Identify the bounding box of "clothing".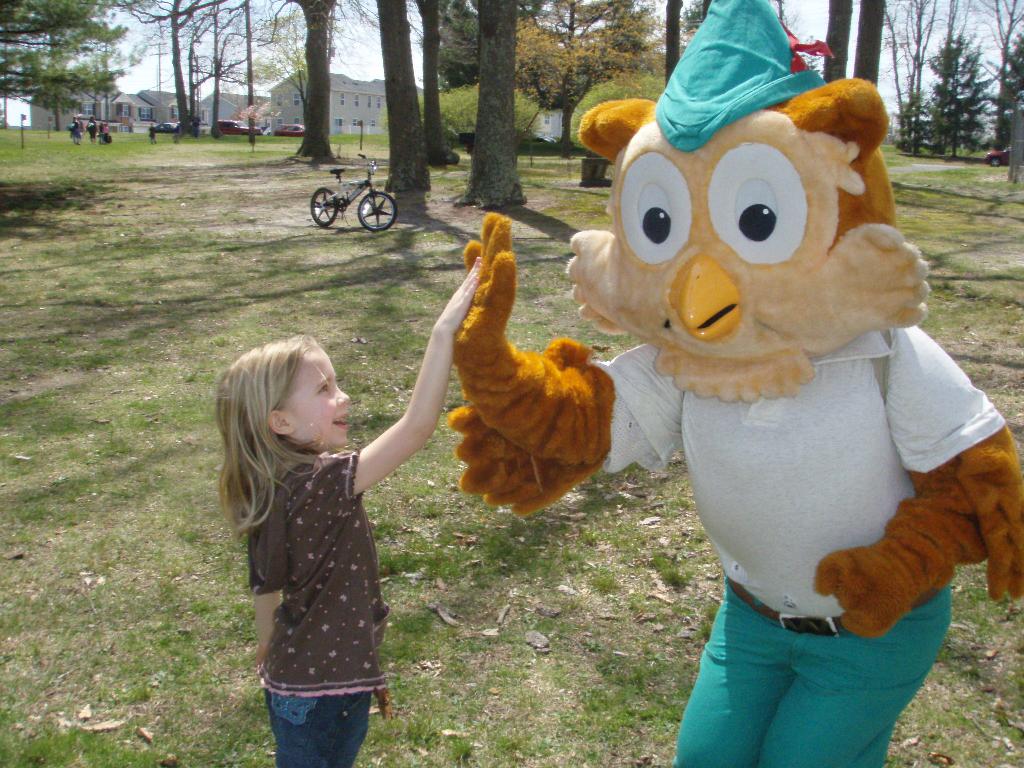
243:440:395:767.
